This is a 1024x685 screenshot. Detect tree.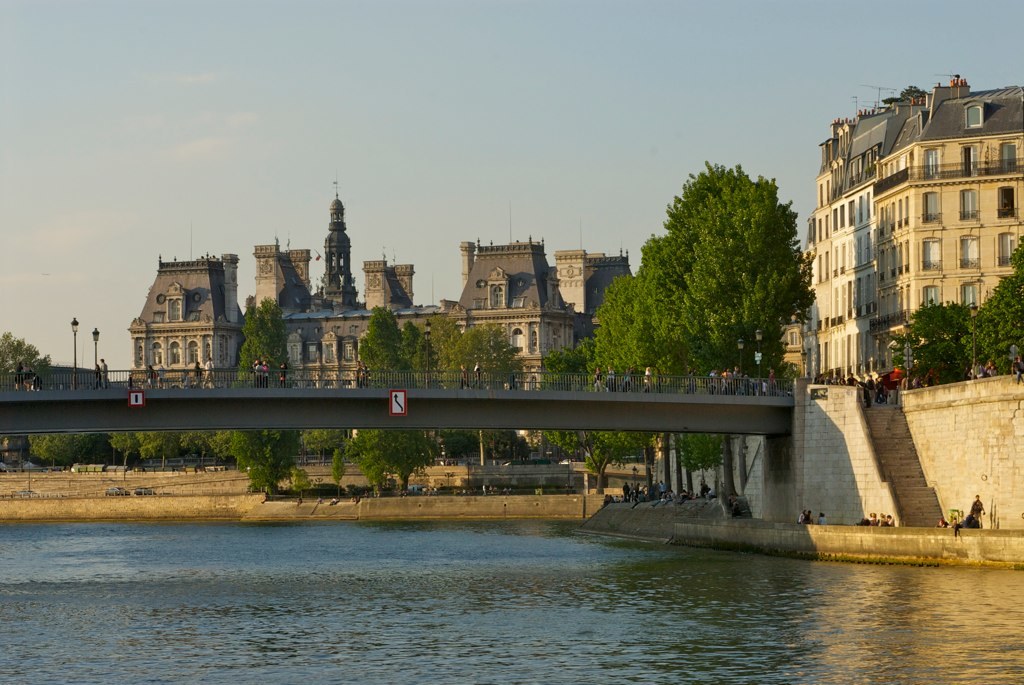
bbox(347, 300, 435, 495).
